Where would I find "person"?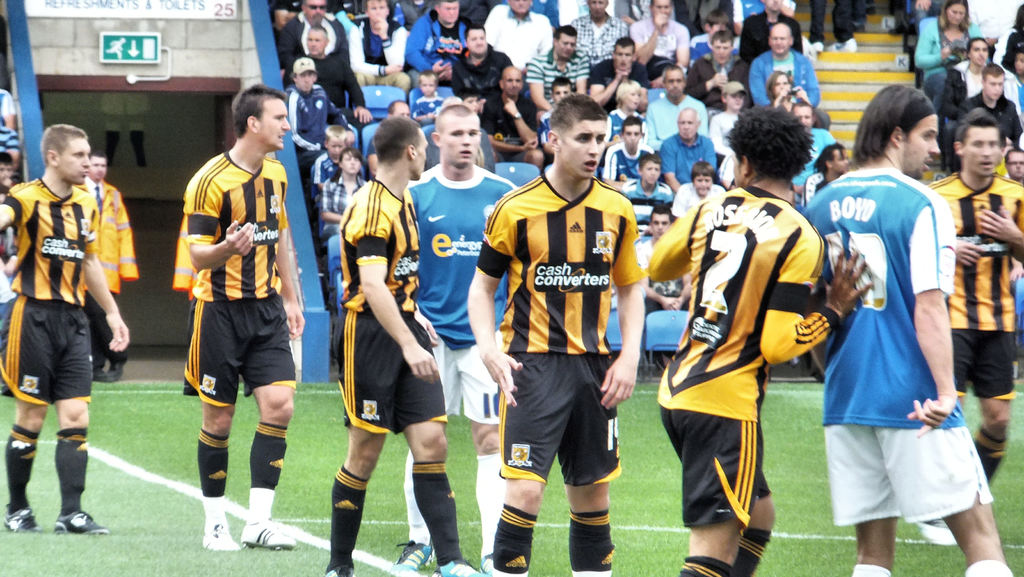
At left=388, top=104, right=518, bottom=576.
